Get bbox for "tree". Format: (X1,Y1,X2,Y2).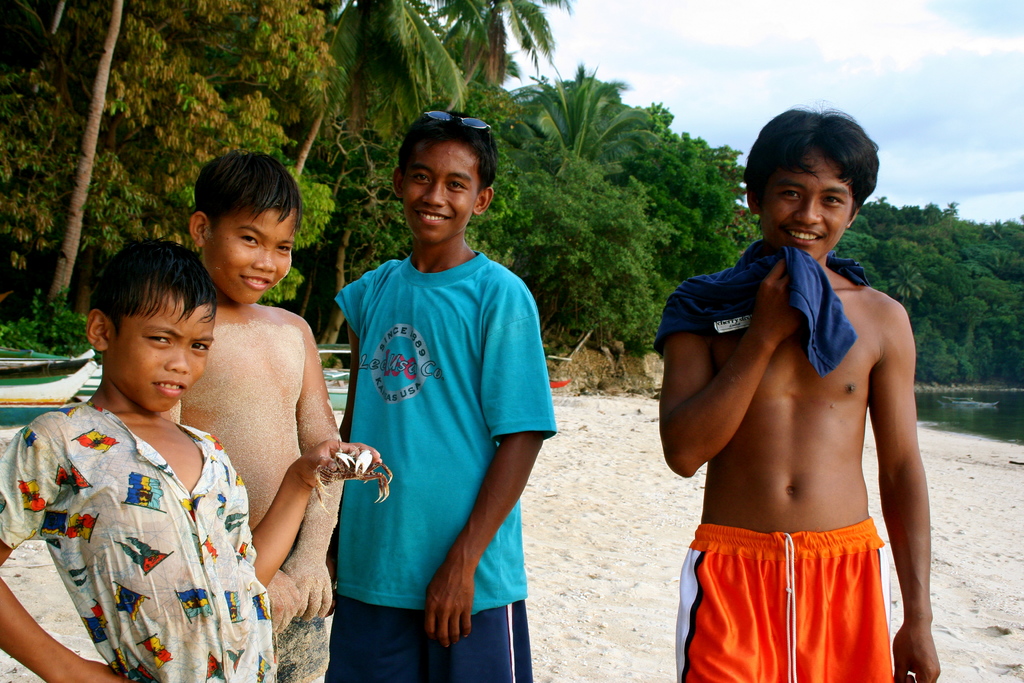
(325,0,486,345).
